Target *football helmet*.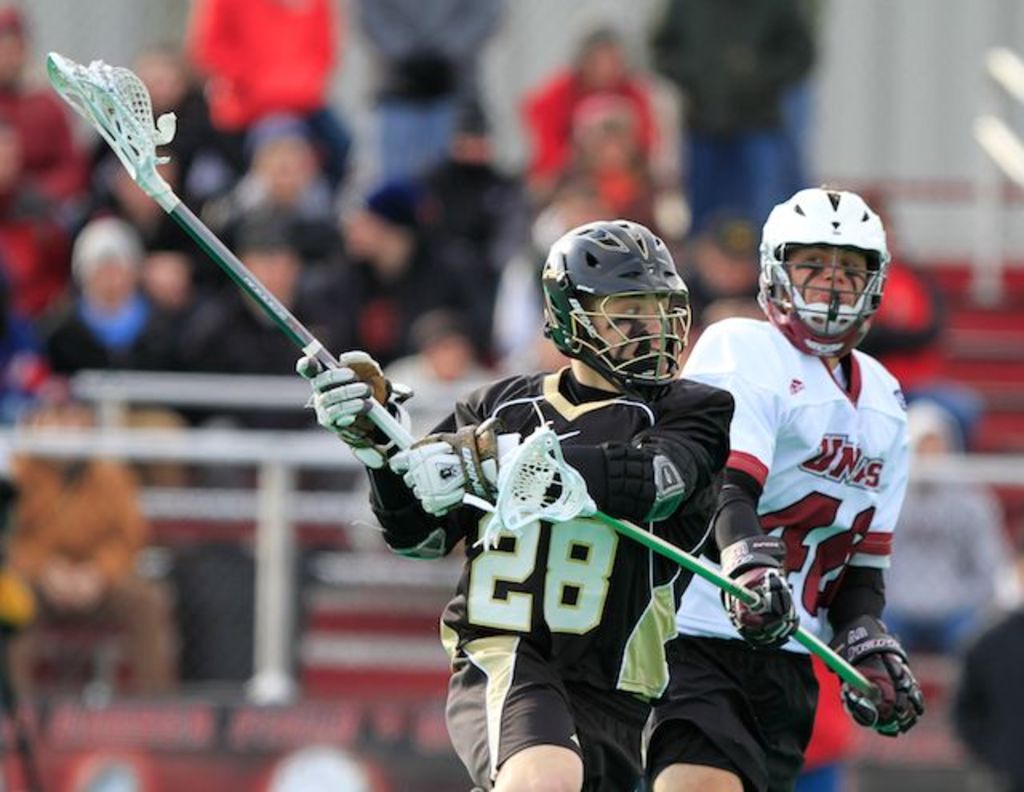
Target region: [left=538, top=219, right=701, bottom=390].
